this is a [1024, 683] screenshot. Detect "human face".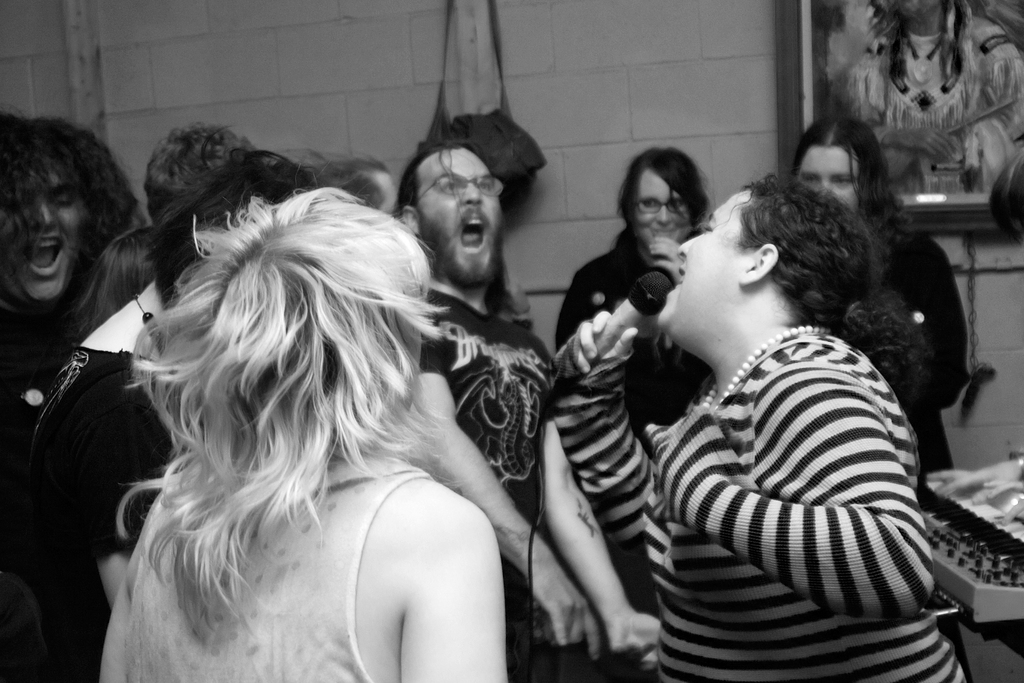
region(421, 147, 504, 286).
